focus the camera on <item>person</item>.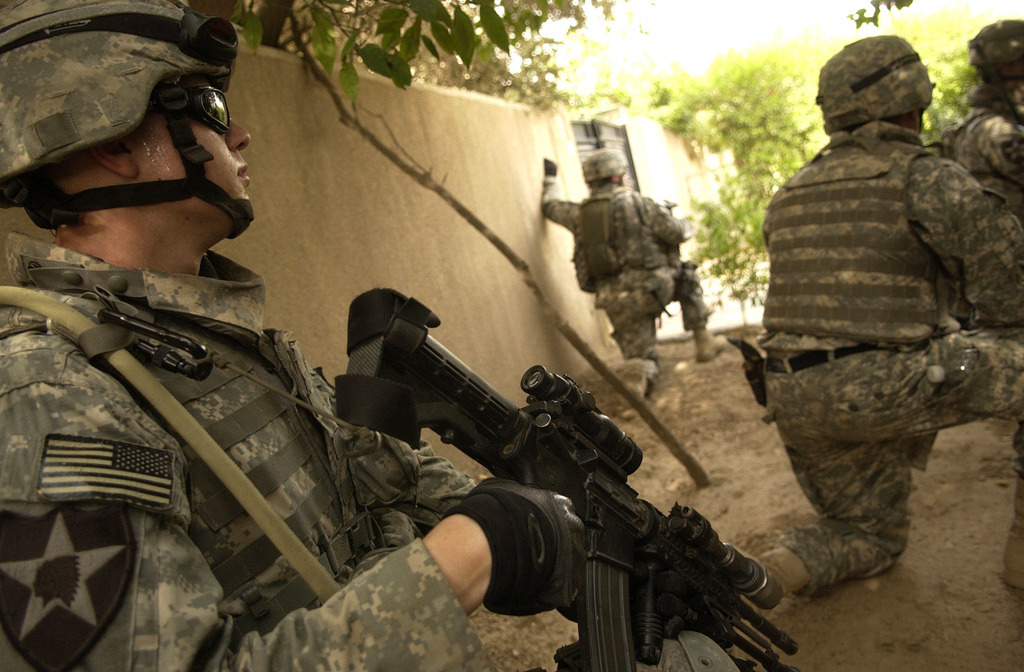
Focus region: (x1=543, y1=151, x2=733, y2=406).
